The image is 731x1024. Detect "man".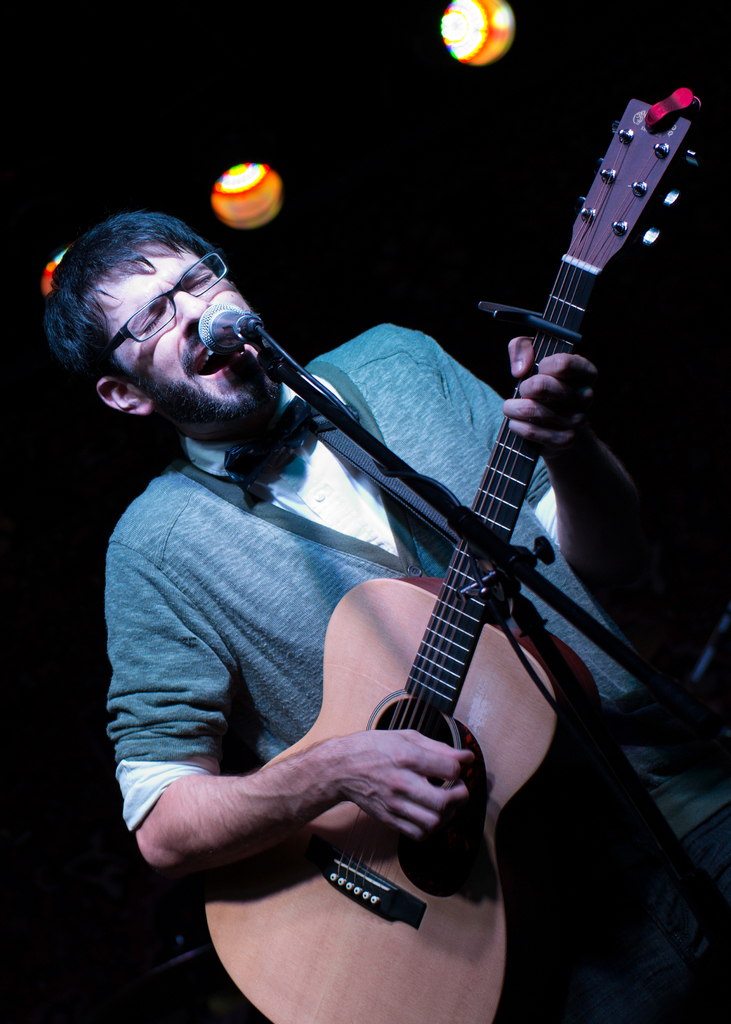
Detection: [x1=50, y1=211, x2=721, y2=1023].
